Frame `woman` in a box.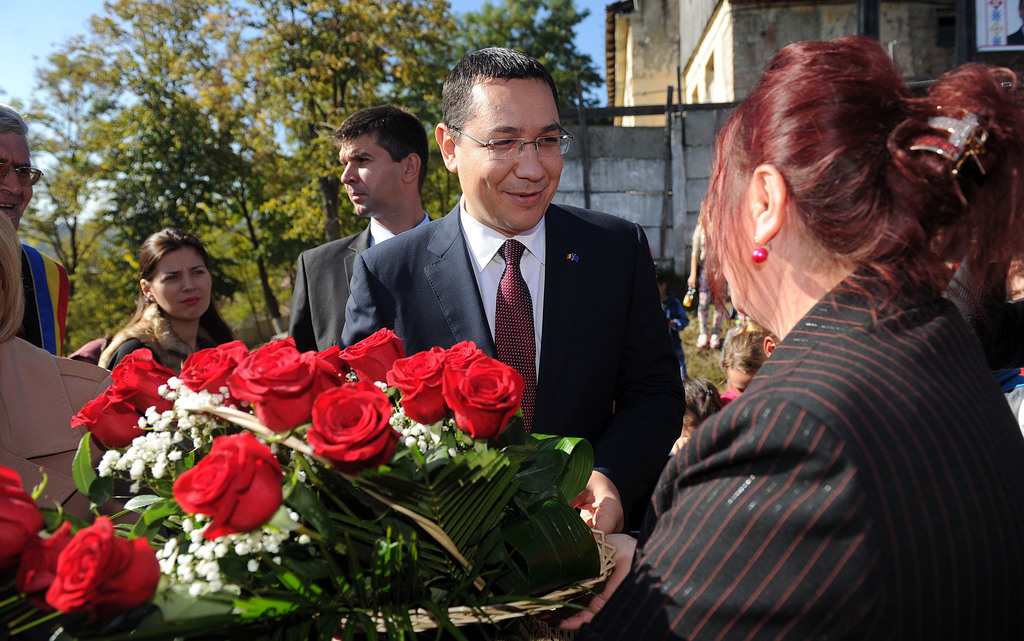
1, 207, 117, 529.
